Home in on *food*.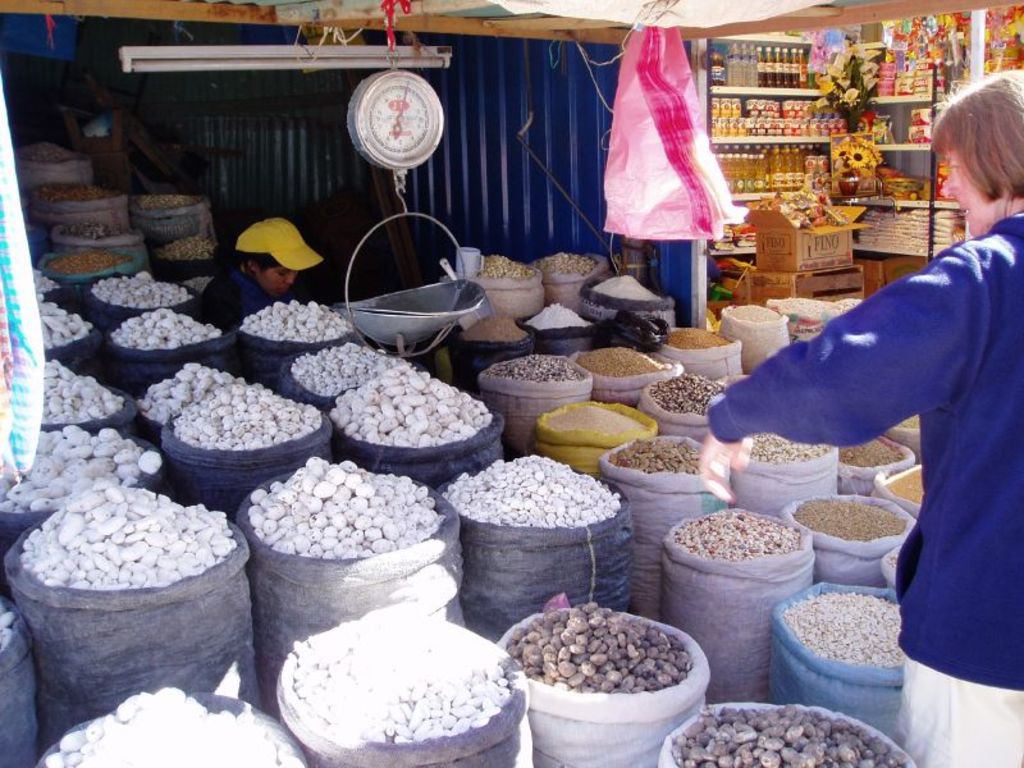
Homed in at BBox(111, 310, 220, 348).
